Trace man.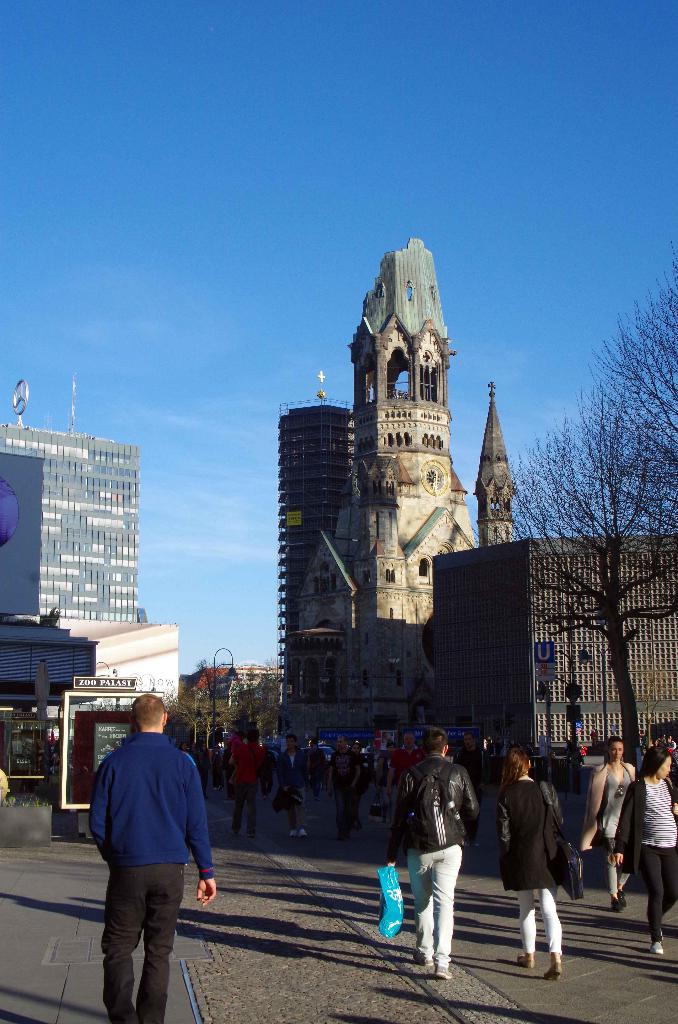
Traced to rect(388, 719, 474, 979).
